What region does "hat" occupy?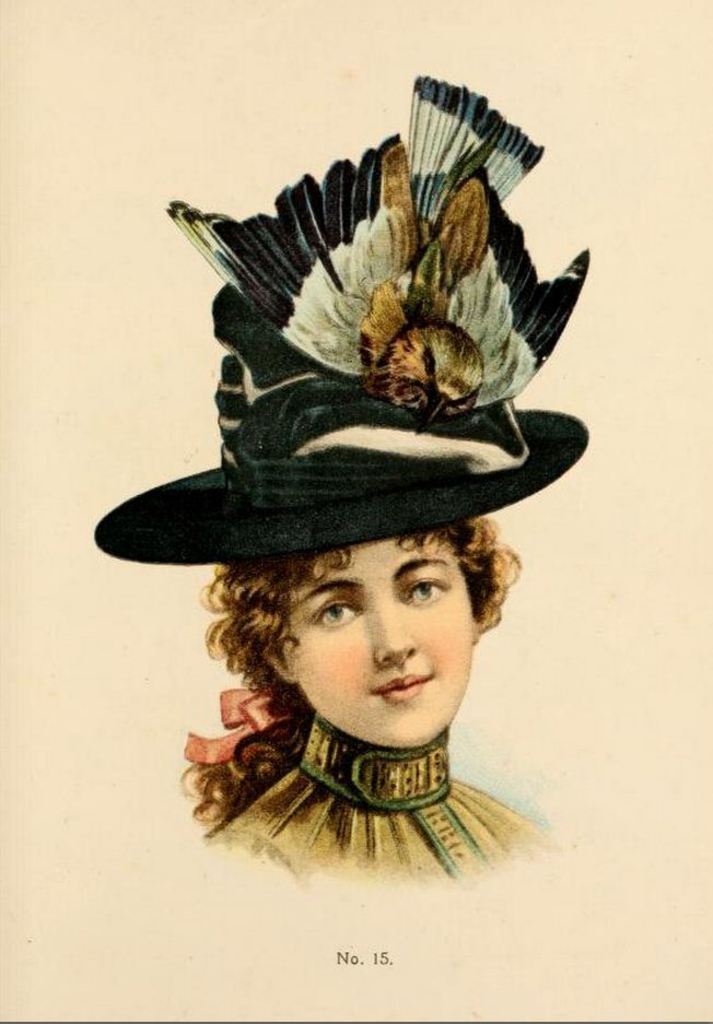
(left=95, top=333, right=585, bottom=569).
